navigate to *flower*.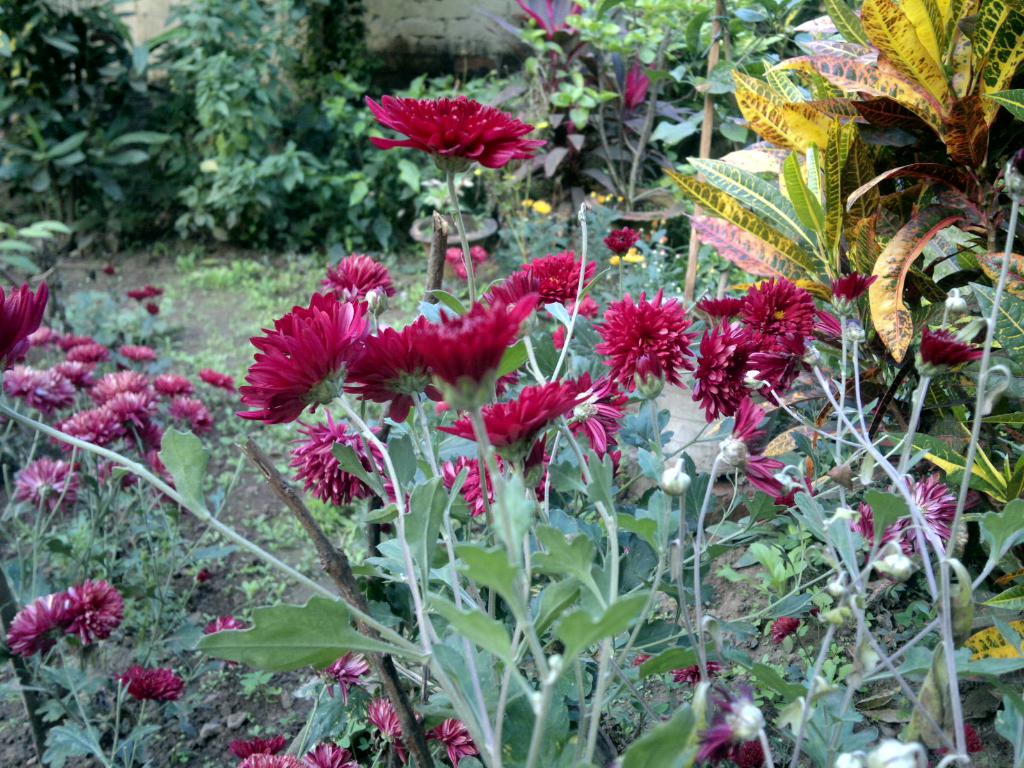
Navigation target: bbox=[607, 220, 636, 258].
